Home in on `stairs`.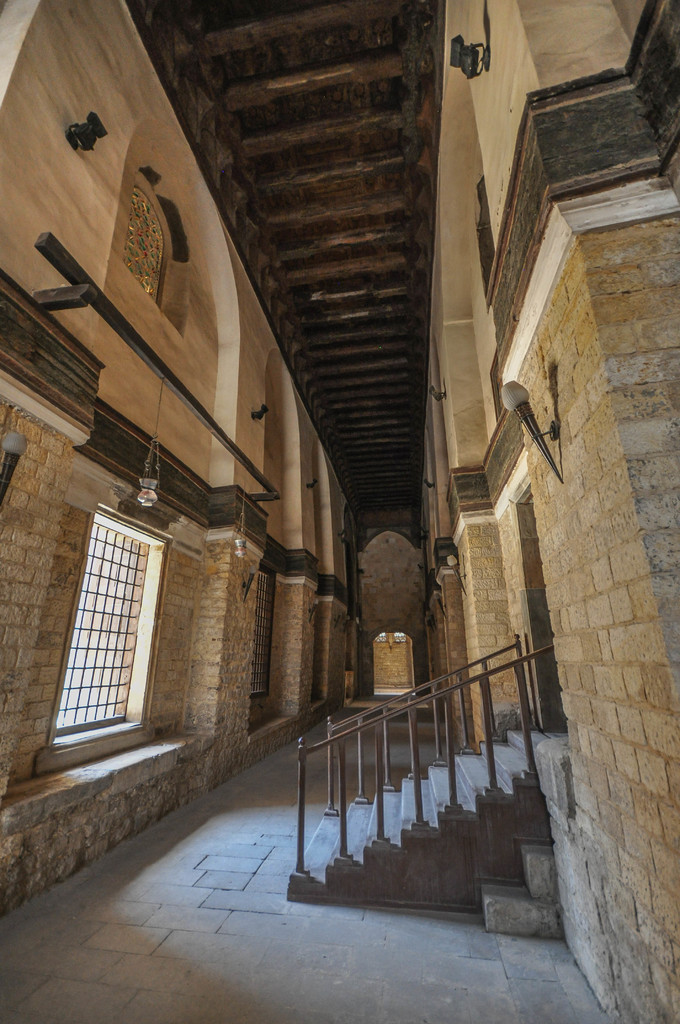
Homed in at x1=288 y1=722 x2=567 y2=895.
